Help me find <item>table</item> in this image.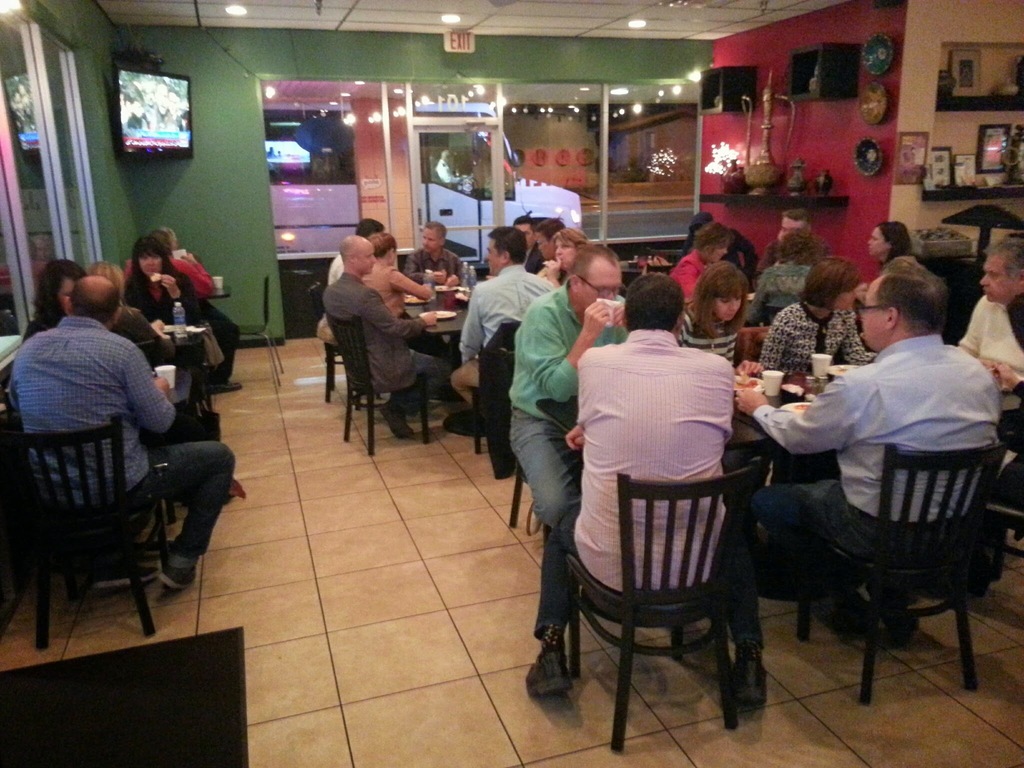
Found it: <box>529,365,1023,656</box>.
